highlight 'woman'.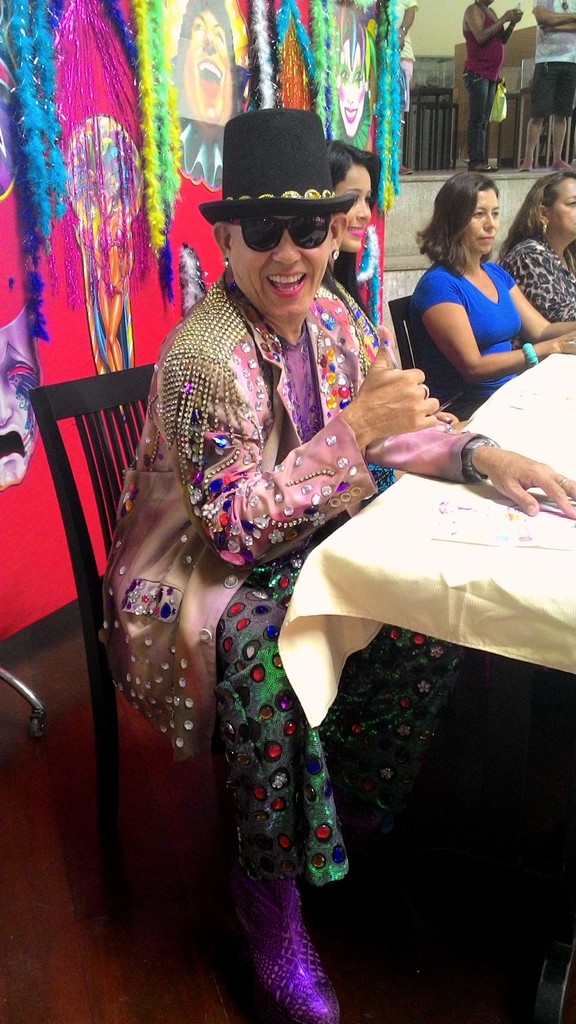
Highlighted region: select_region(312, 142, 382, 317).
